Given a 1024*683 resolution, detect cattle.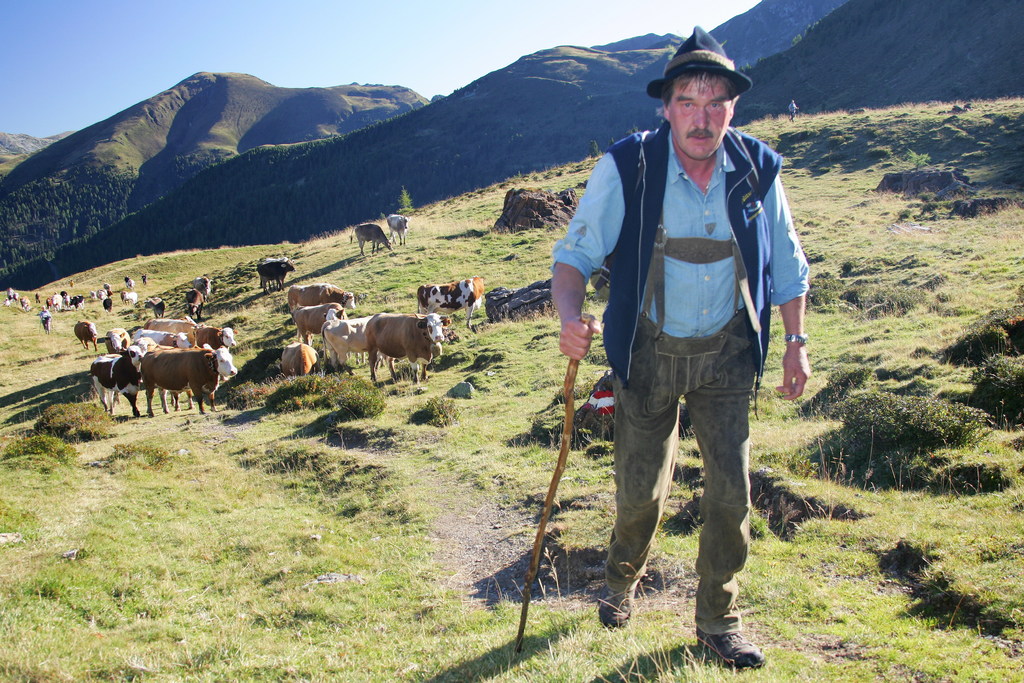
(x1=186, y1=289, x2=202, y2=315).
